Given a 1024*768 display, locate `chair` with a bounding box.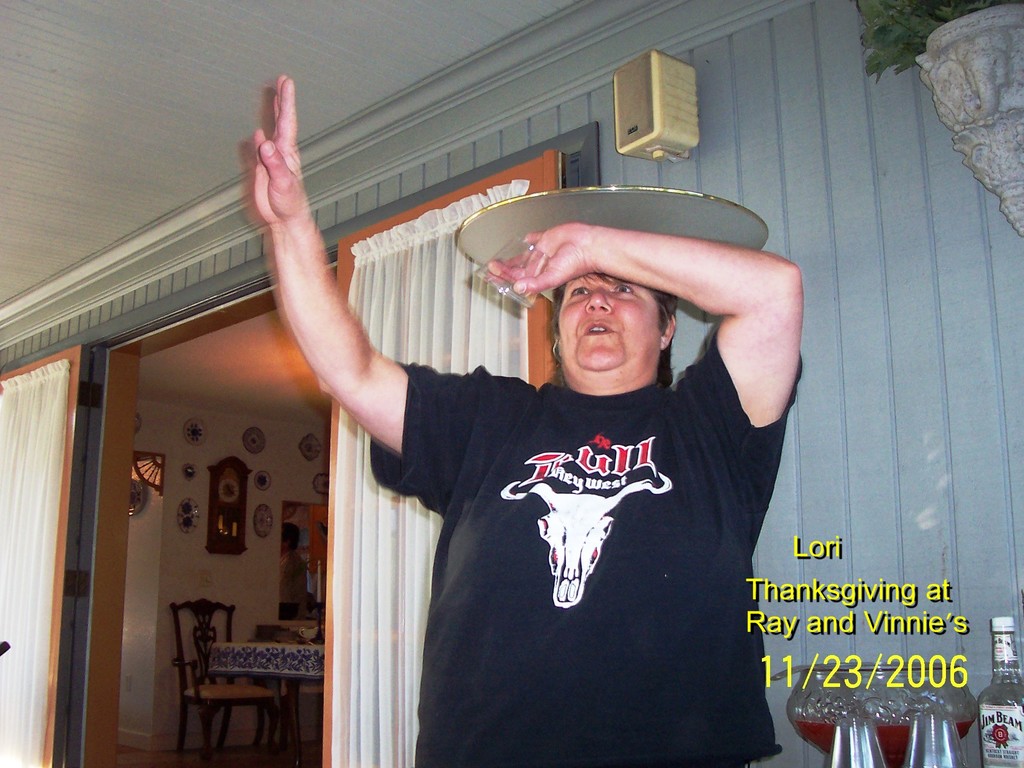
Located: 168:596:275:767.
